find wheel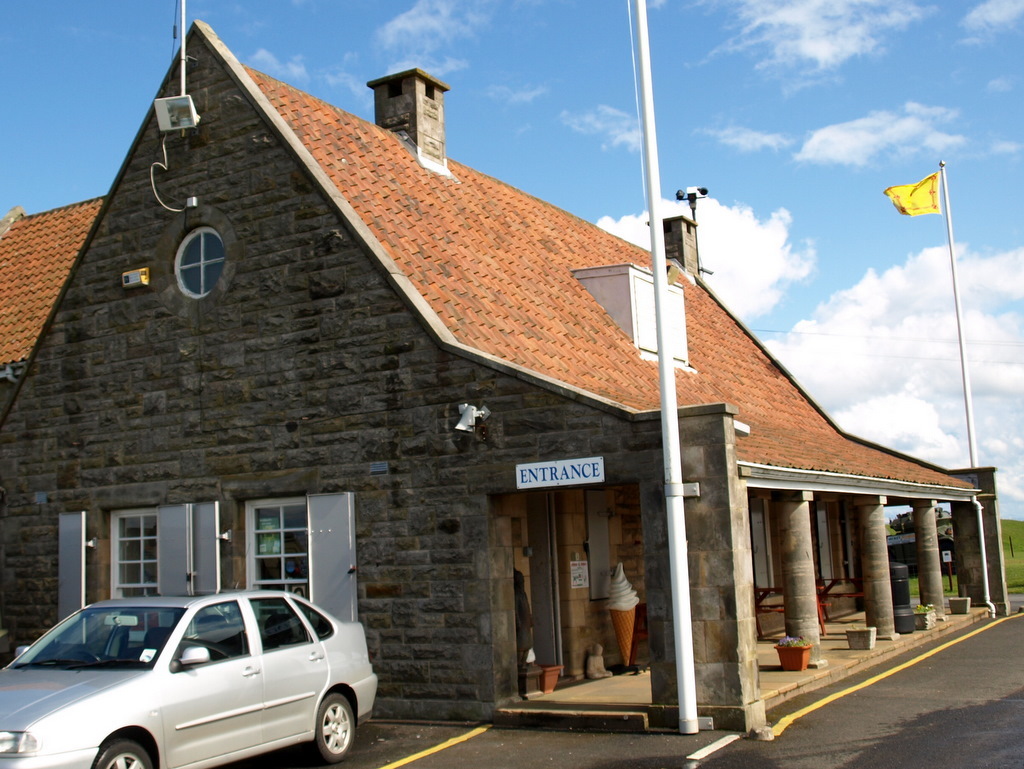
91 740 151 768
